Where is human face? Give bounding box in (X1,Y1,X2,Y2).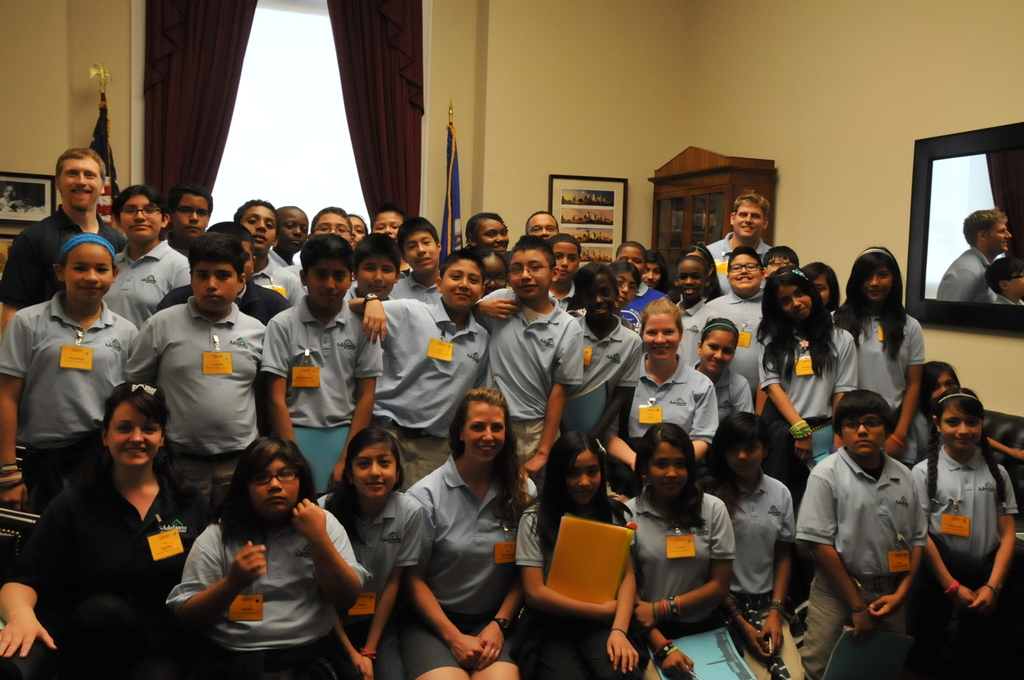
(701,328,735,371).
